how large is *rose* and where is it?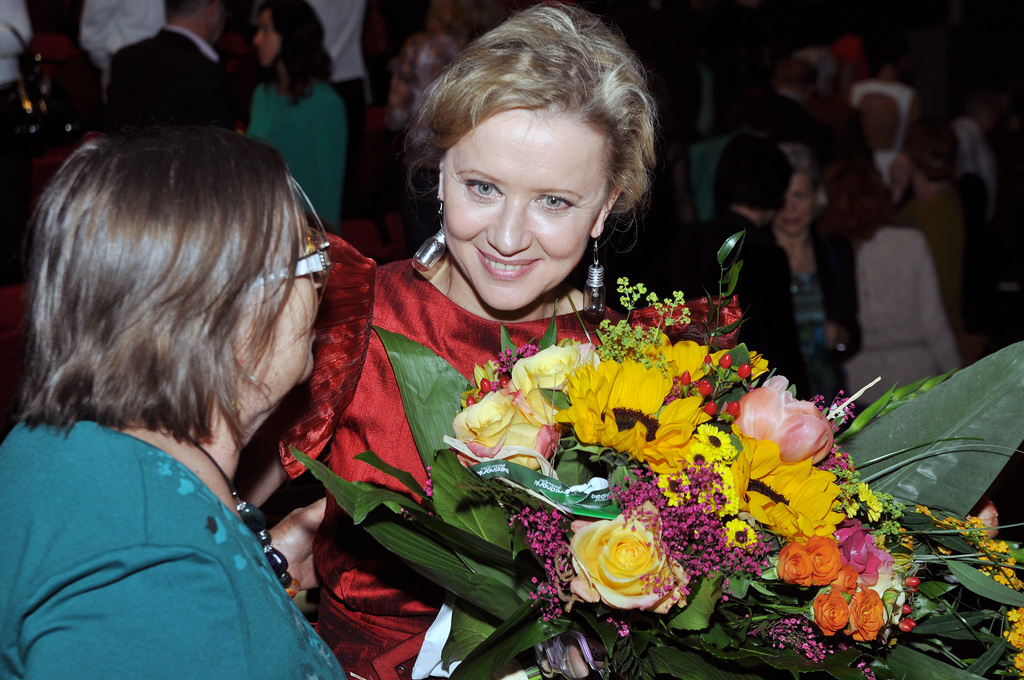
Bounding box: <region>815, 592, 846, 635</region>.
